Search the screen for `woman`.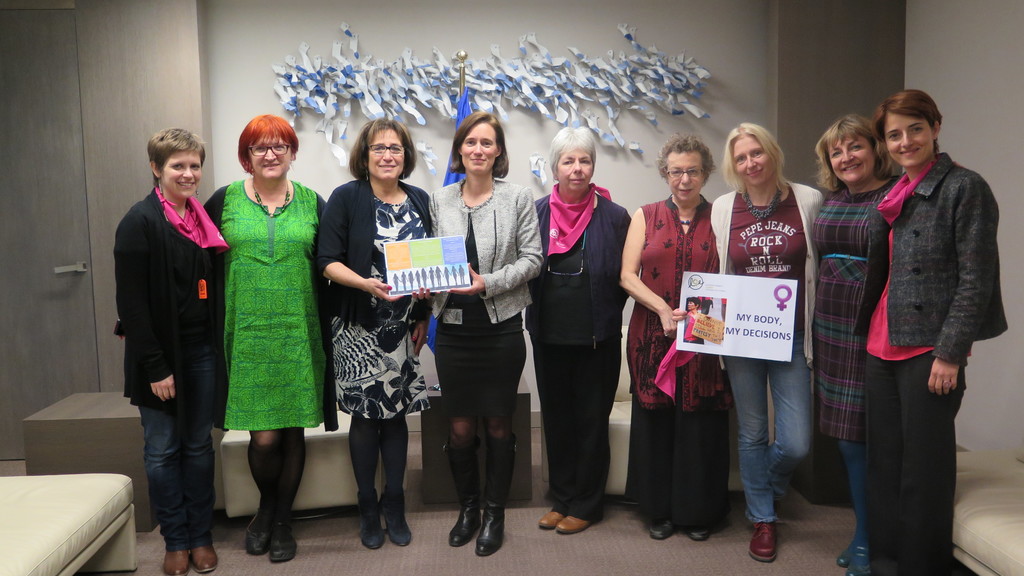
Found at (left=319, top=115, right=451, bottom=552).
